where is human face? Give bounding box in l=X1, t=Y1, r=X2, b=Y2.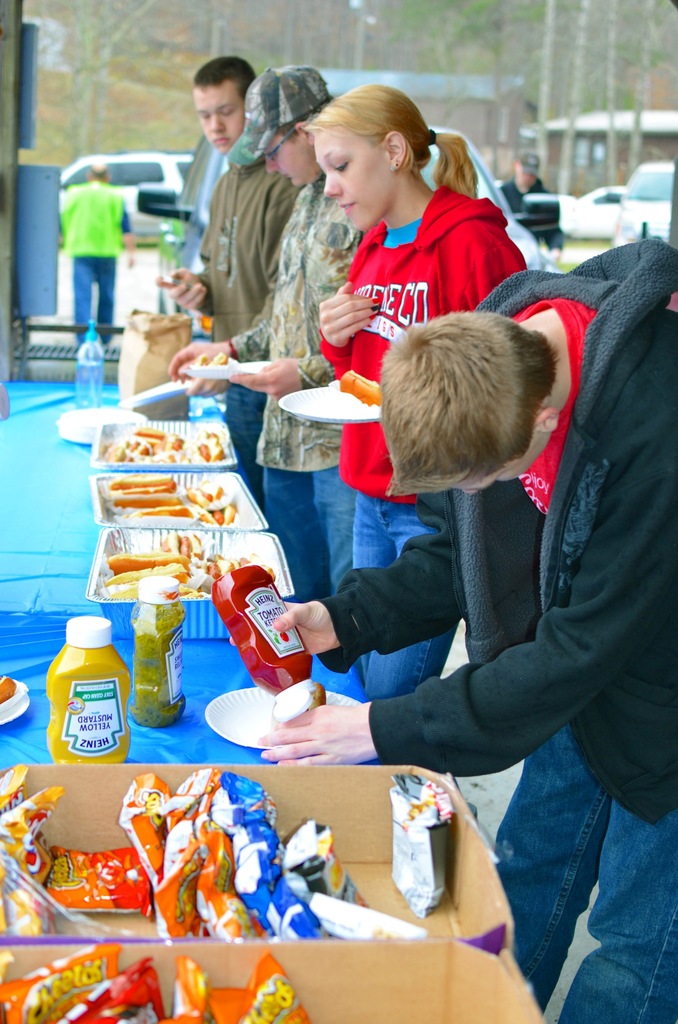
l=458, t=433, r=553, b=500.
